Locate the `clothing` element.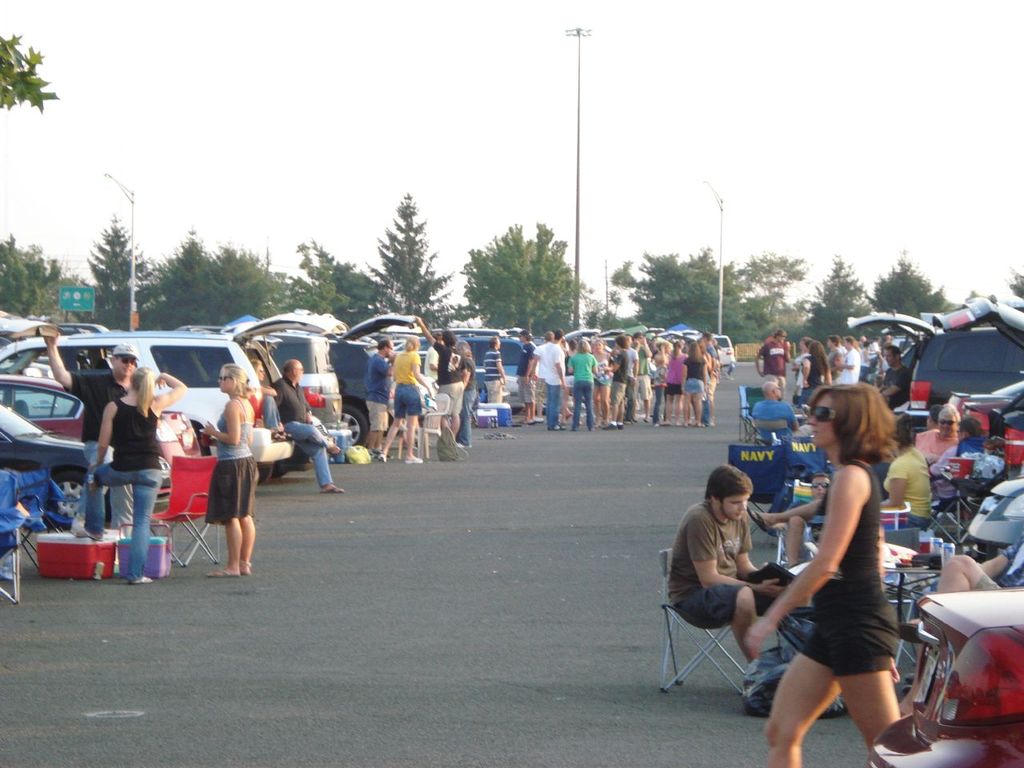
Element bbox: l=754, t=338, r=792, b=394.
